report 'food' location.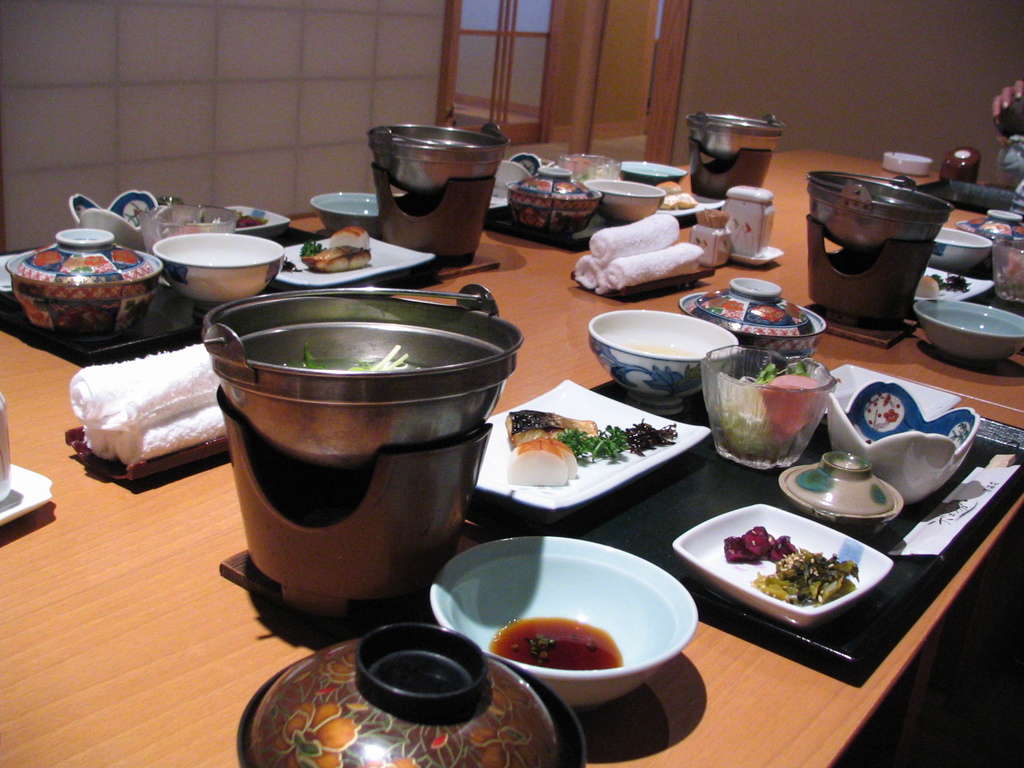
Report: box=[297, 222, 371, 269].
